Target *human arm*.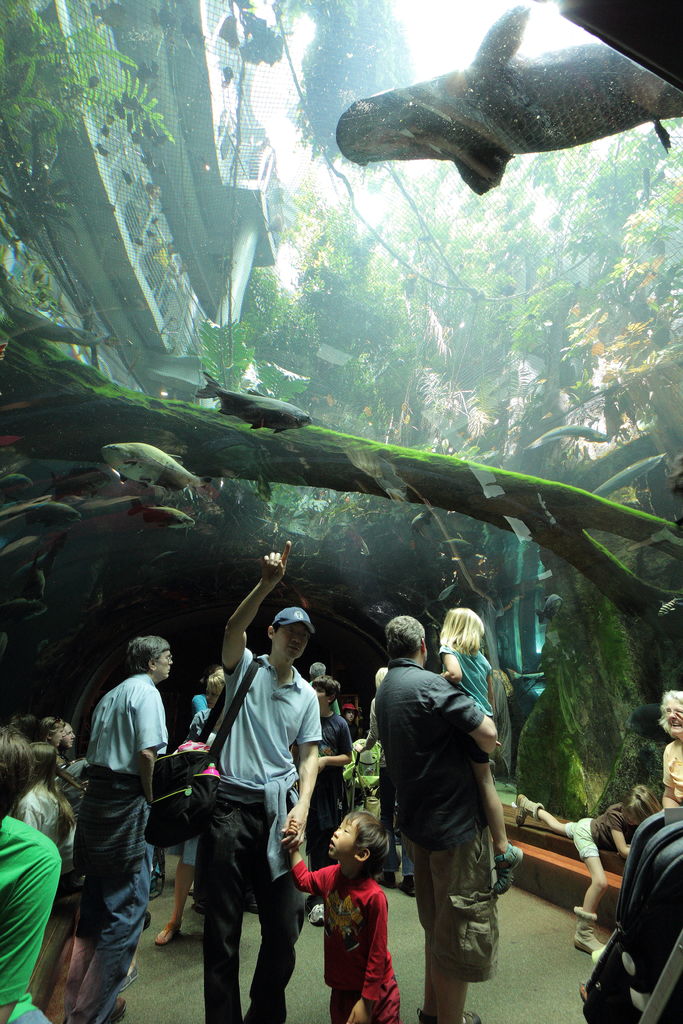
Target region: [427, 638, 463, 687].
